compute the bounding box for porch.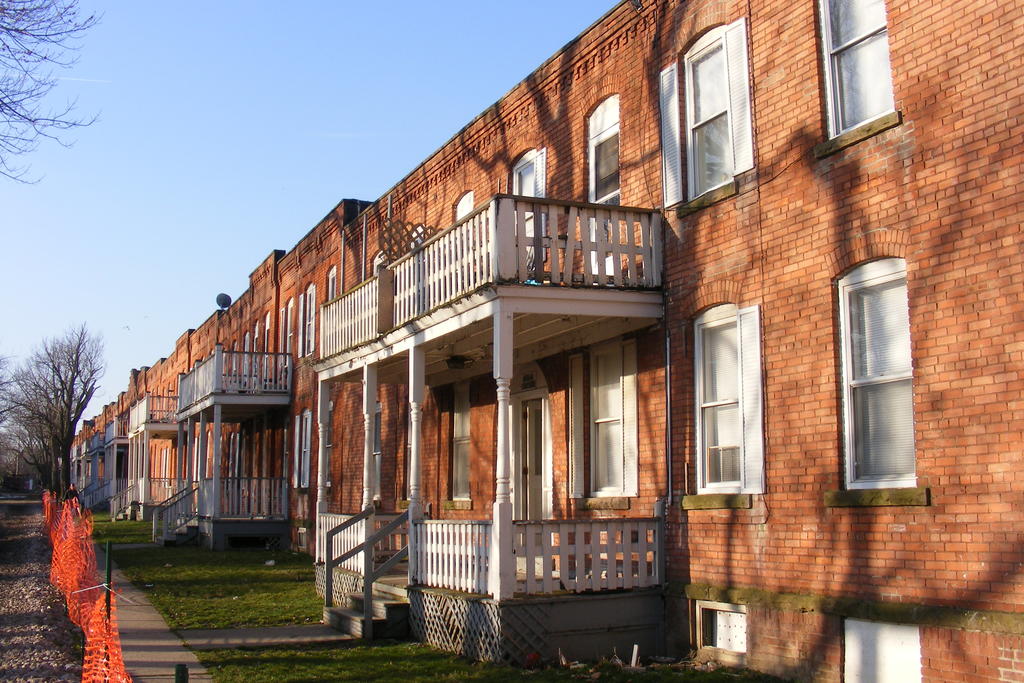
[left=110, top=474, right=140, bottom=523].
